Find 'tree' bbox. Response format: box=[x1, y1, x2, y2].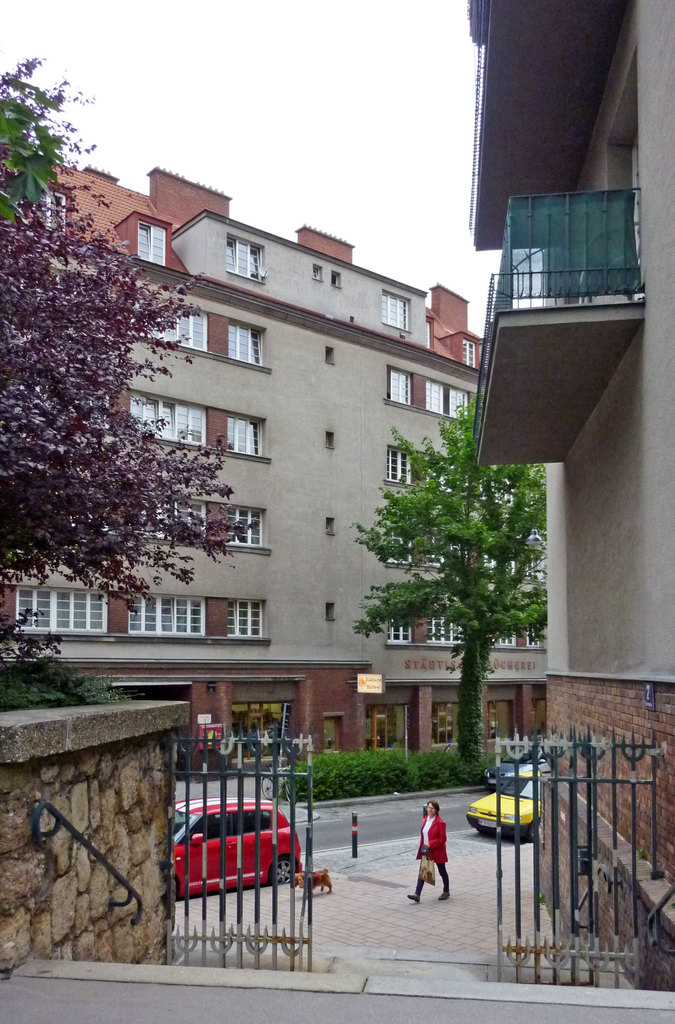
box=[0, 54, 257, 616].
